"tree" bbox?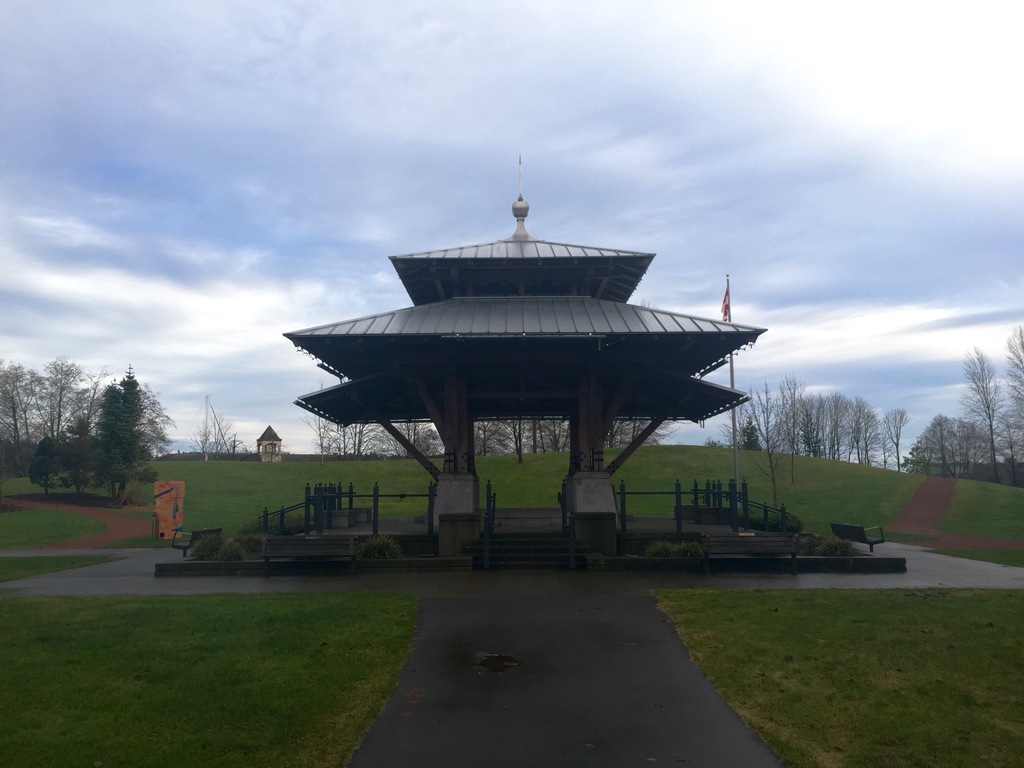
[24, 422, 74, 497]
